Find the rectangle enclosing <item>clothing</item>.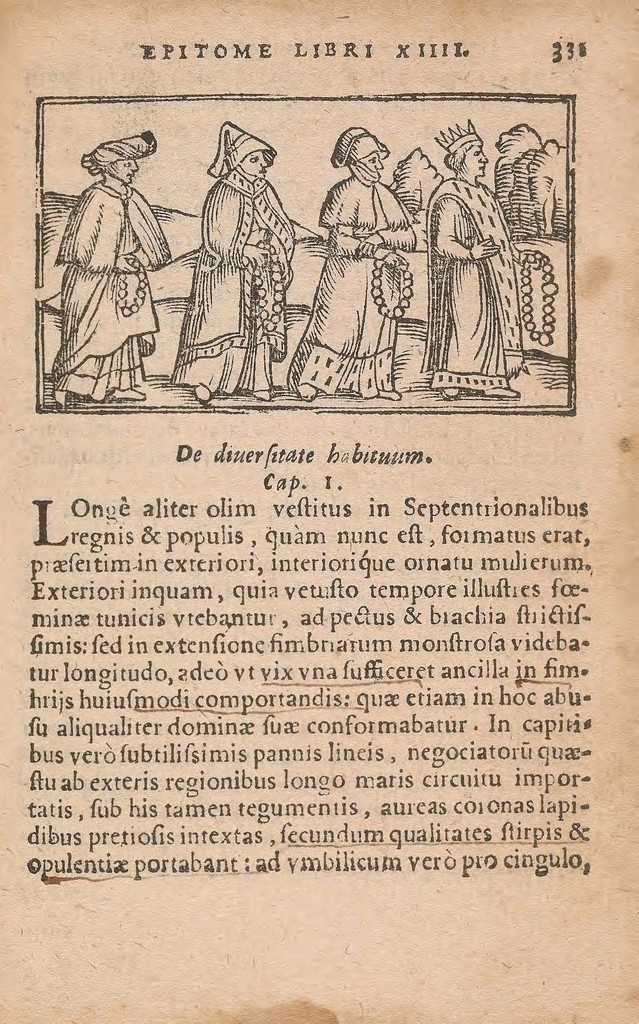
(280, 127, 420, 396).
